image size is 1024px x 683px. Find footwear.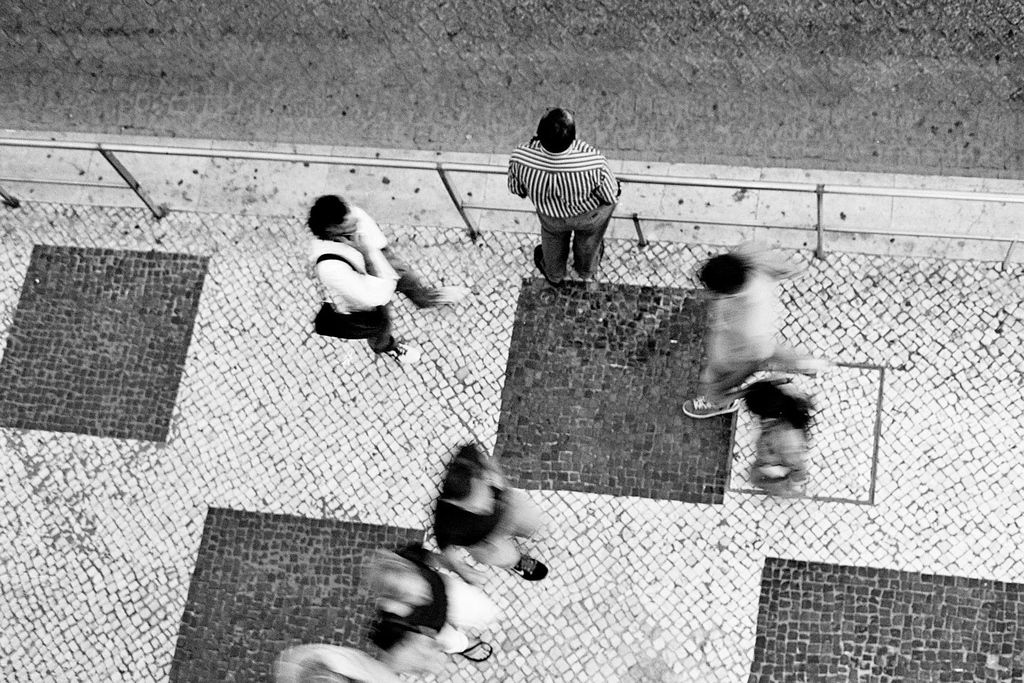
x1=579, y1=235, x2=604, y2=277.
